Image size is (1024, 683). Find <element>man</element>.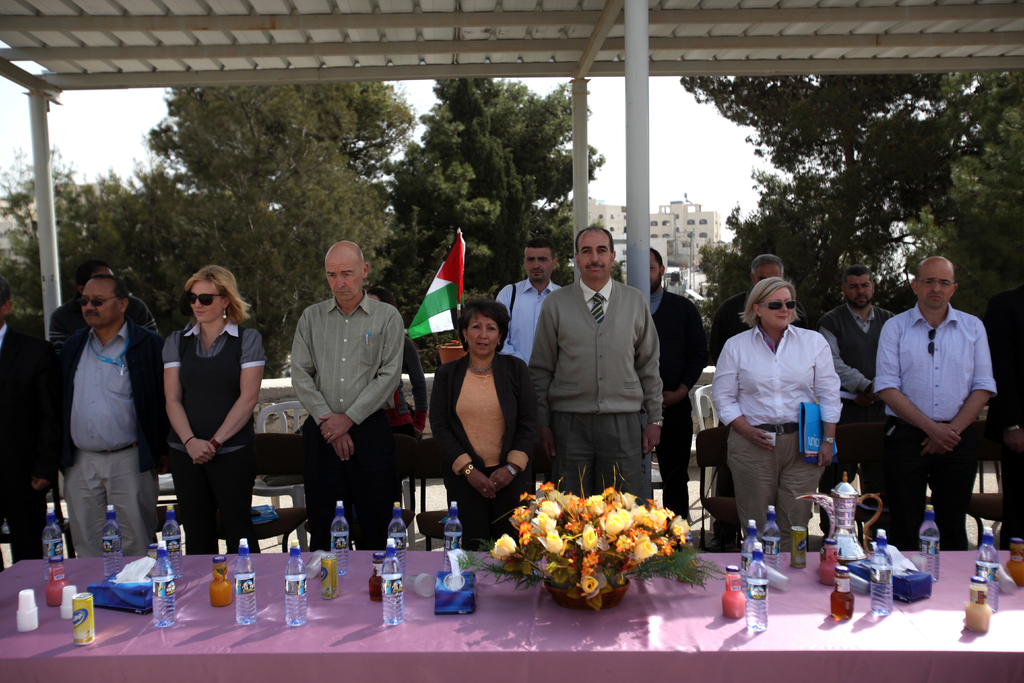
bbox=(47, 261, 157, 342).
